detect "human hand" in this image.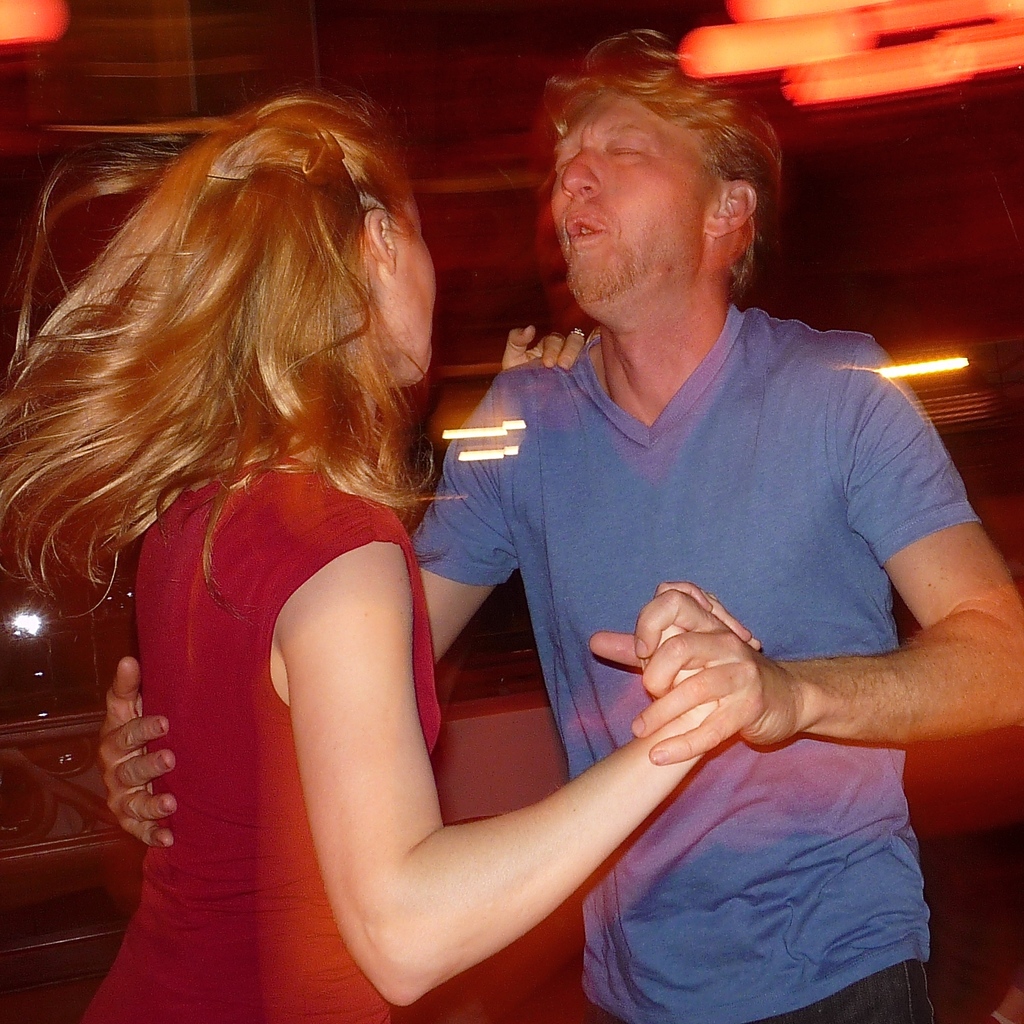
Detection: locate(640, 580, 764, 753).
